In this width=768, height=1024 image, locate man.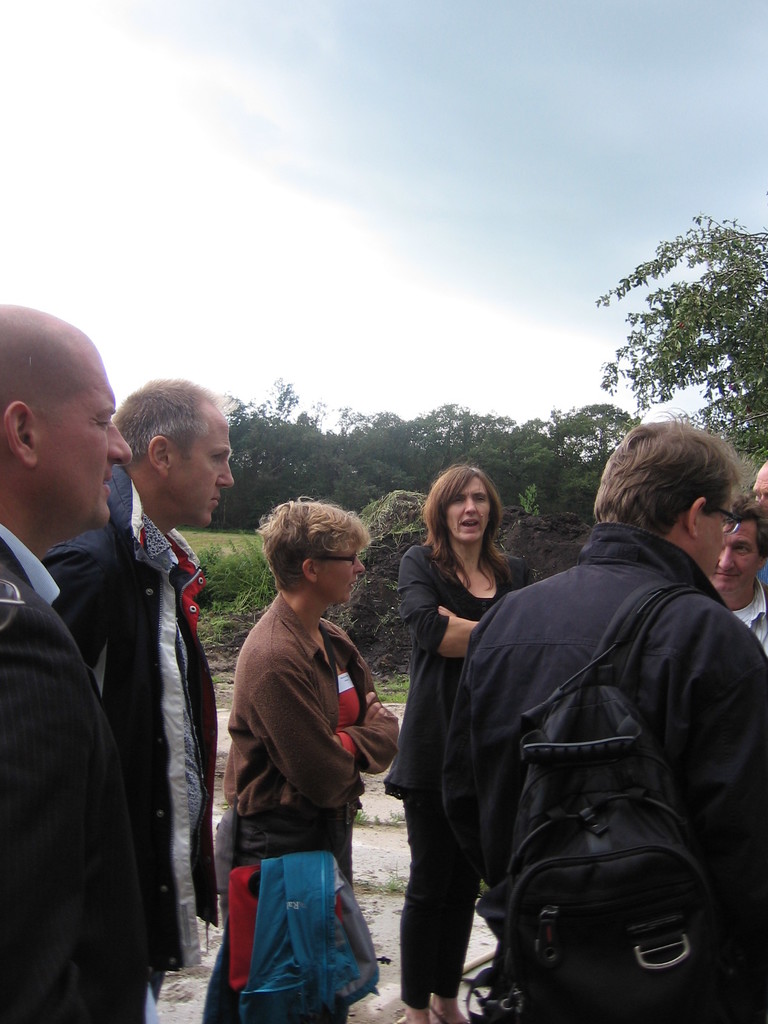
Bounding box: {"left": 428, "top": 417, "right": 767, "bottom": 1023}.
